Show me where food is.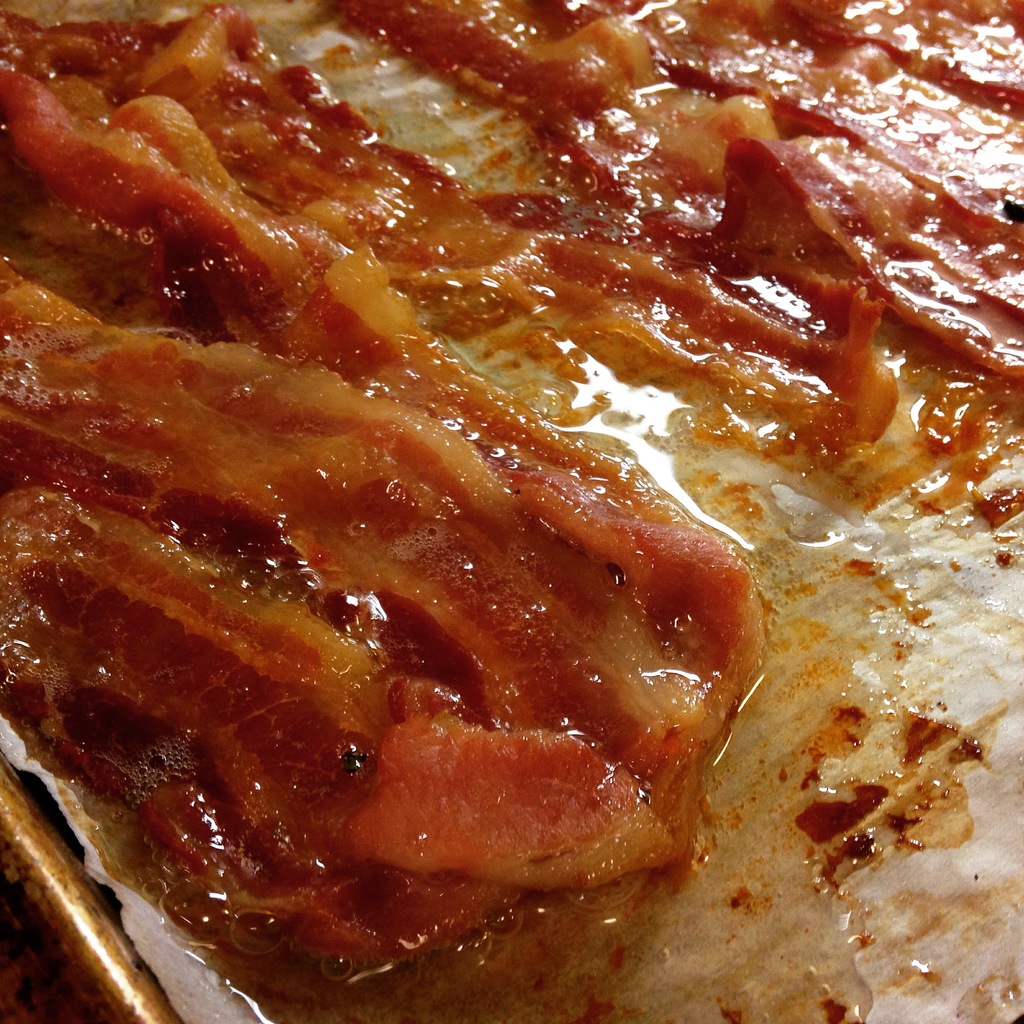
food is at (16, 20, 924, 998).
